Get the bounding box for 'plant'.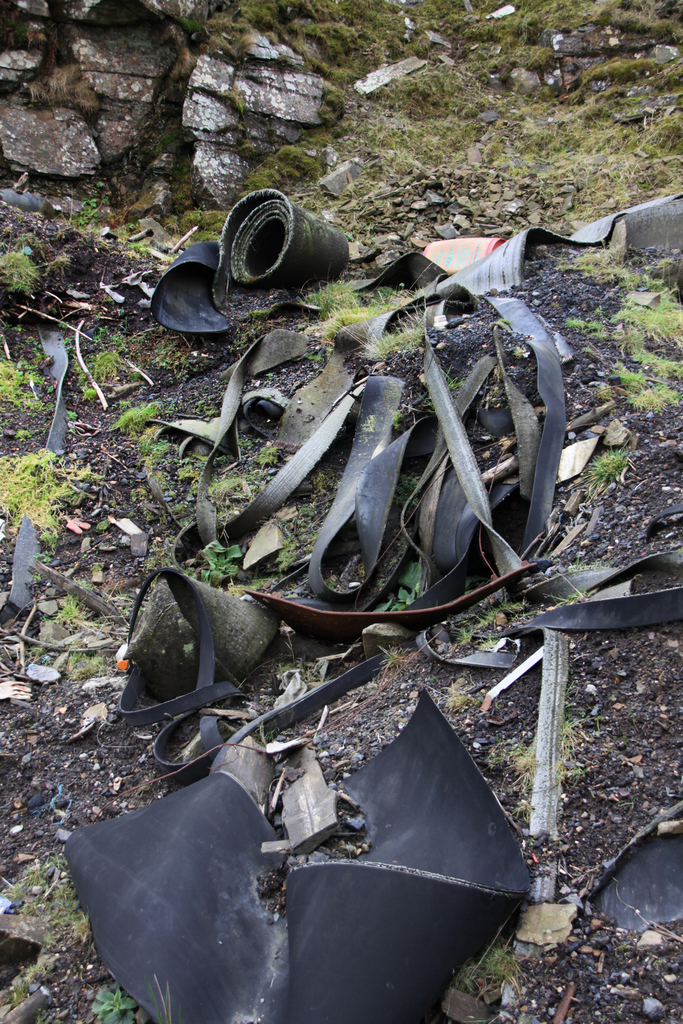
bbox=(59, 193, 106, 230).
